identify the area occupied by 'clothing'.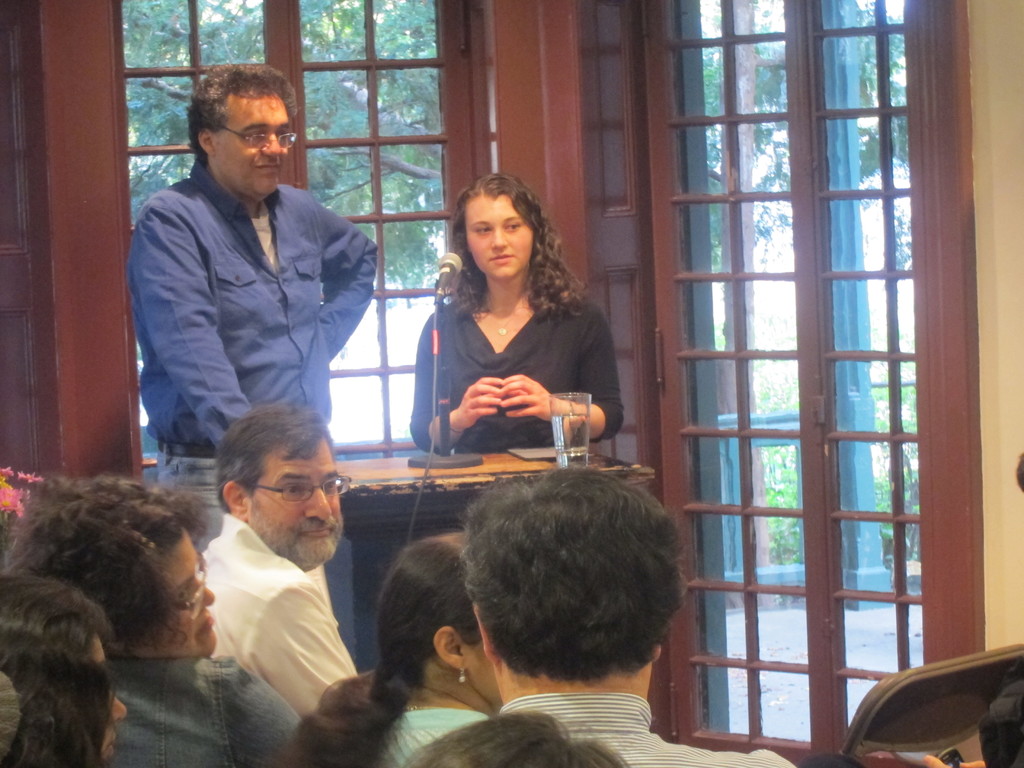
Area: [x1=499, y1=687, x2=796, y2=767].
